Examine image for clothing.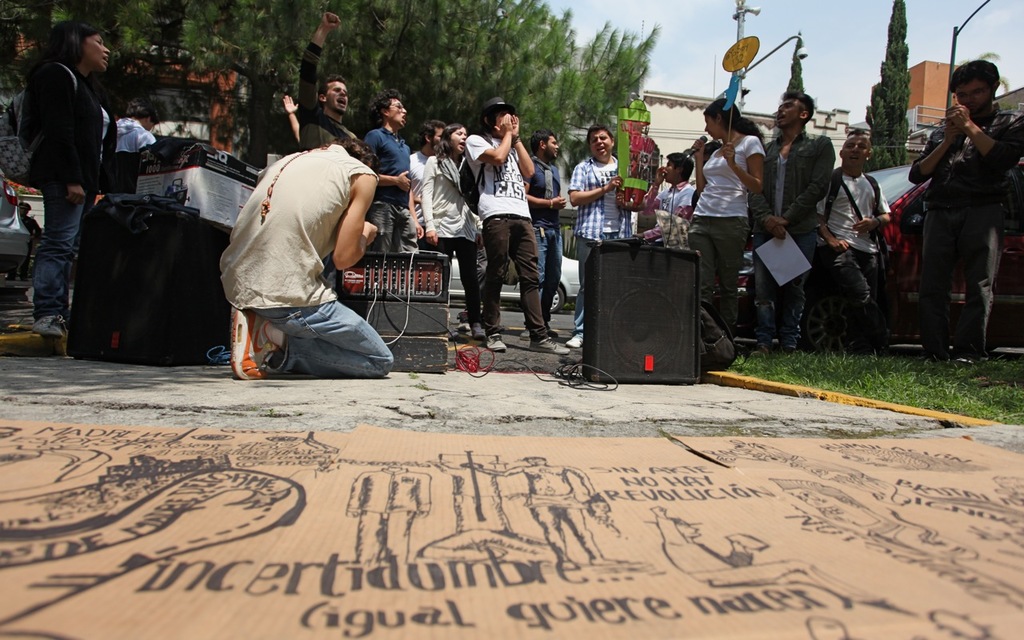
Examination result: {"left": 907, "top": 70, "right": 1010, "bottom": 350}.
